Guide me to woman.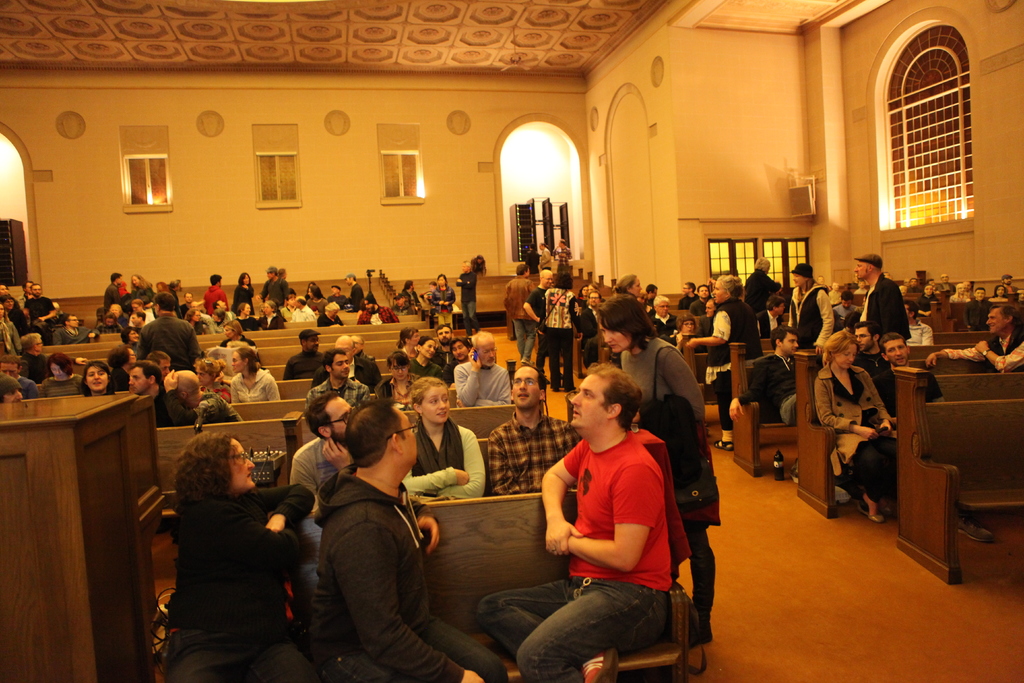
Guidance: left=369, top=347, right=426, bottom=419.
